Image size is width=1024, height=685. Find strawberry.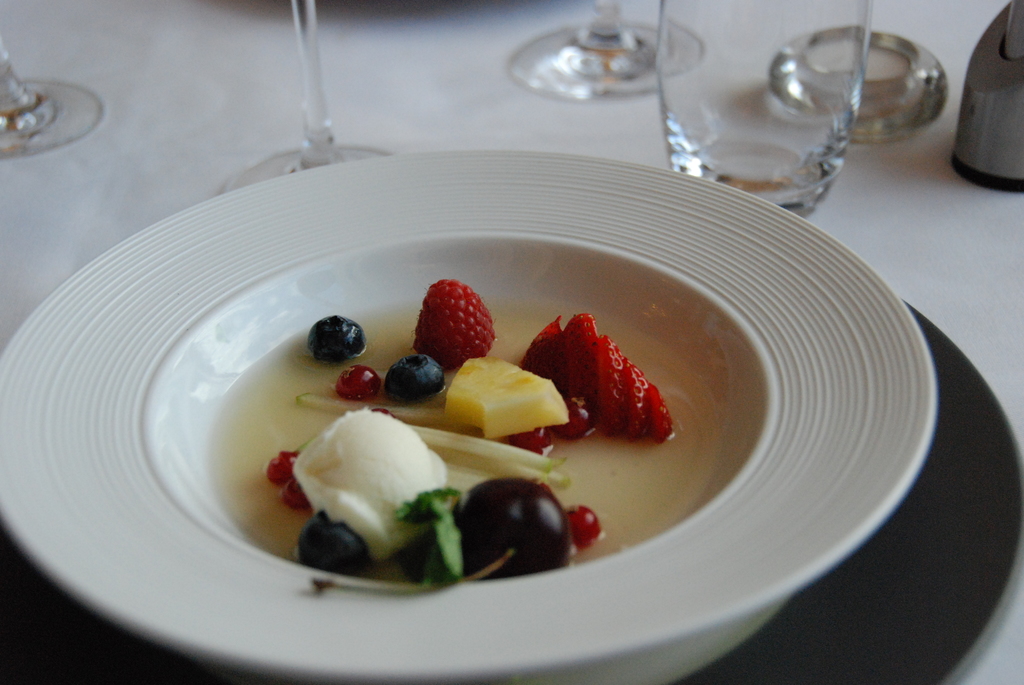
rect(563, 310, 598, 399).
